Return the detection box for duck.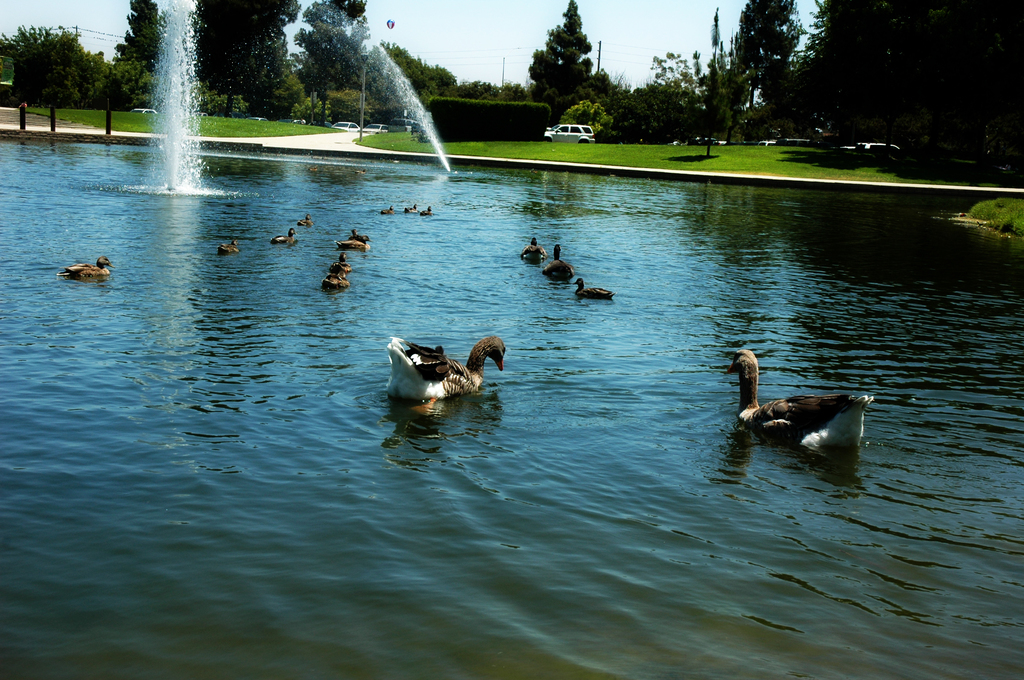
(331, 250, 357, 275).
